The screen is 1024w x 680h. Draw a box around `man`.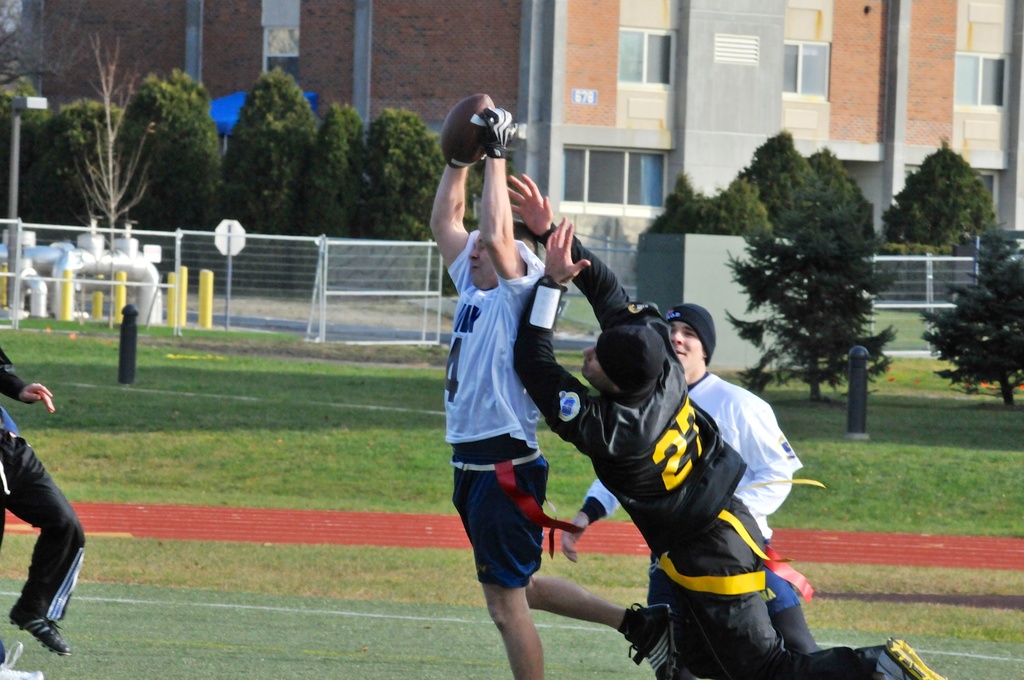
region(0, 343, 87, 674).
